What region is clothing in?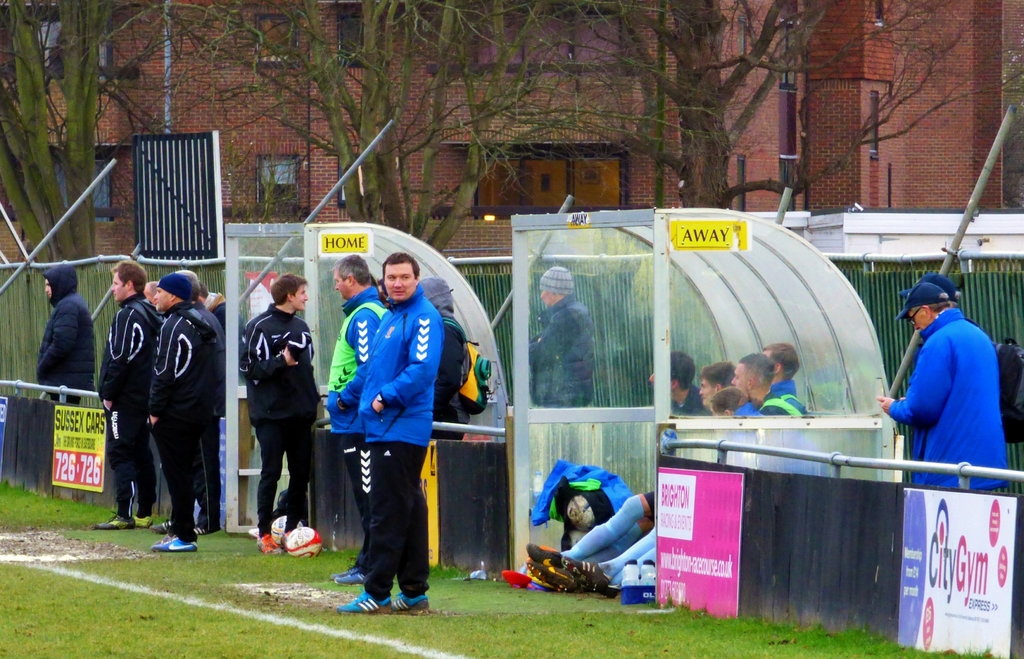
323:281:390:573.
